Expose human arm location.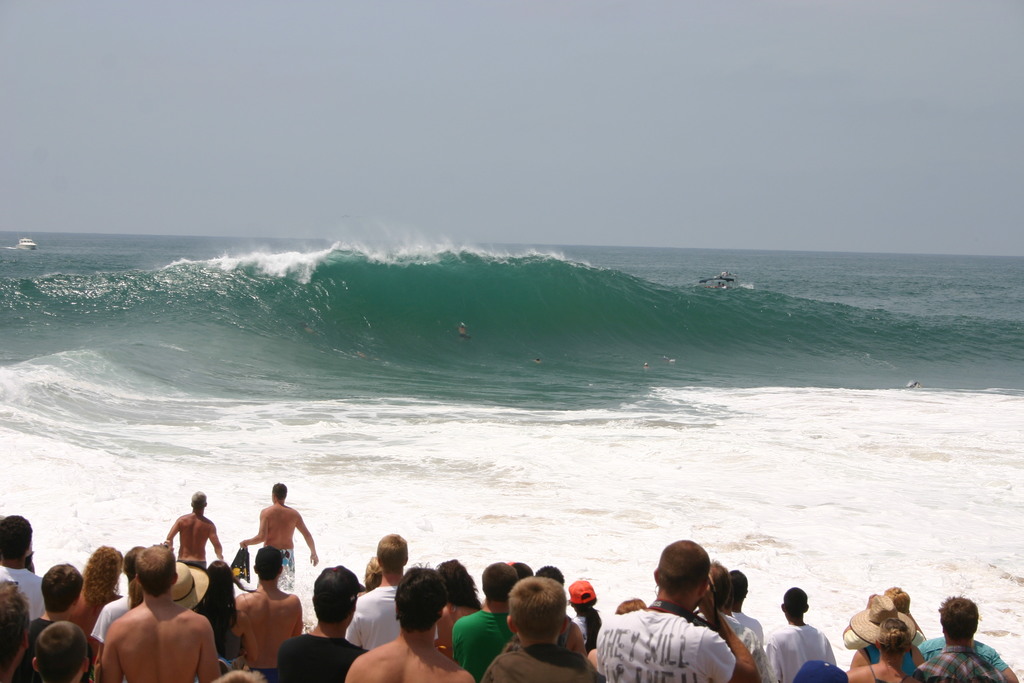
Exposed at <box>596,621,605,678</box>.
